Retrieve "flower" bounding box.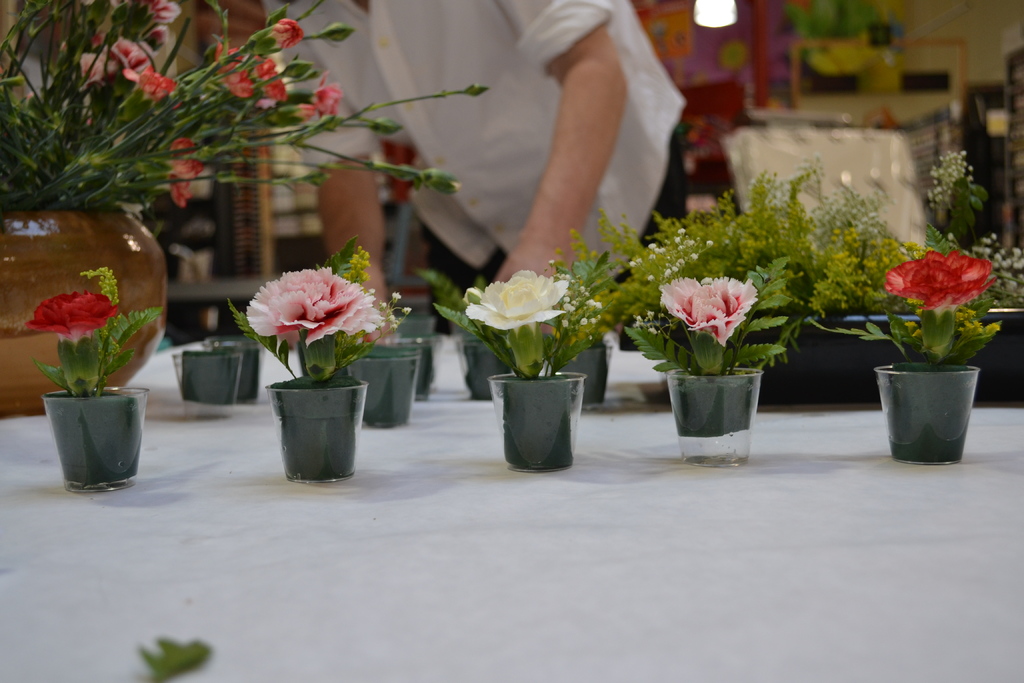
Bounding box: {"left": 212, "top": 51, "right": 254, "bottom": 94}.
